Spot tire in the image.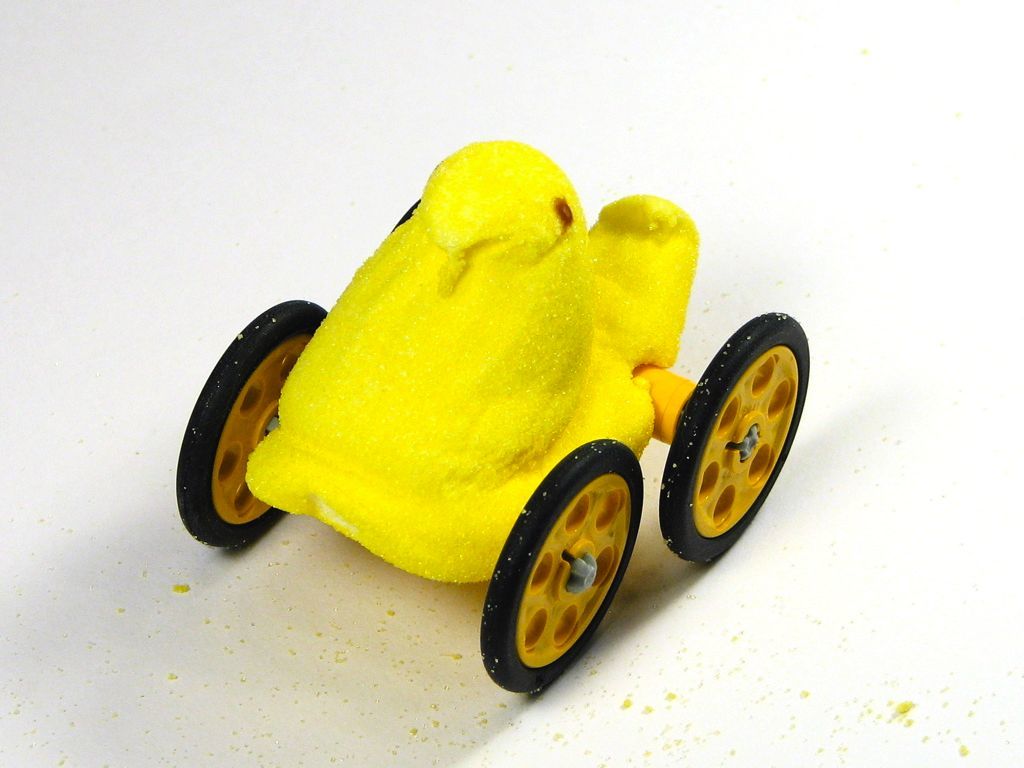
tire found at (175,303,332,550).
